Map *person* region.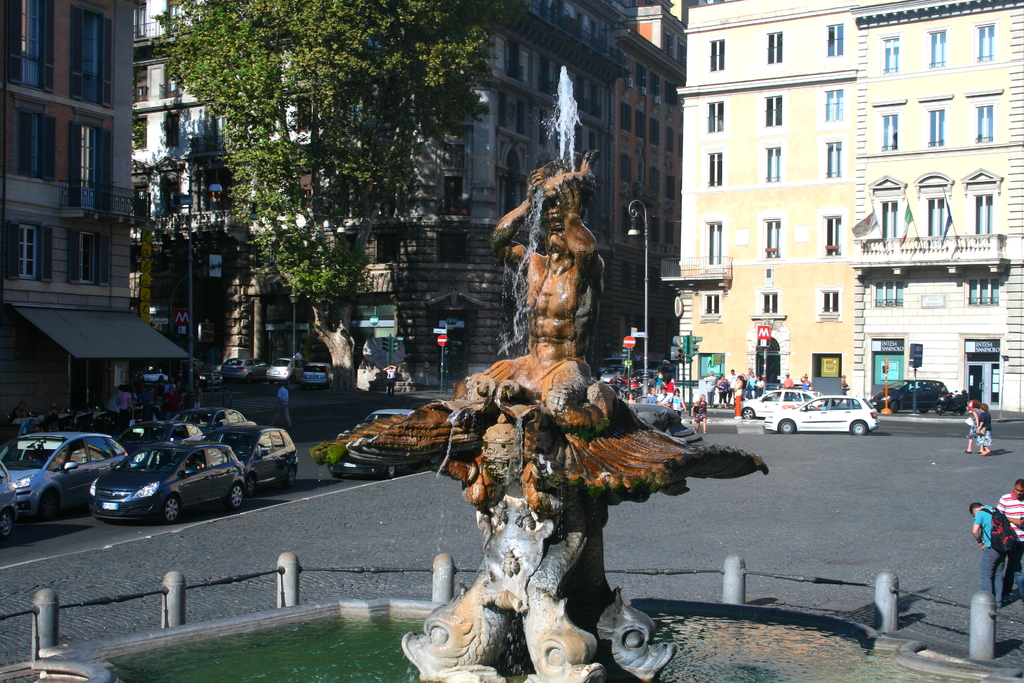
Mapped to Rect(797, 371, 820, 401).
